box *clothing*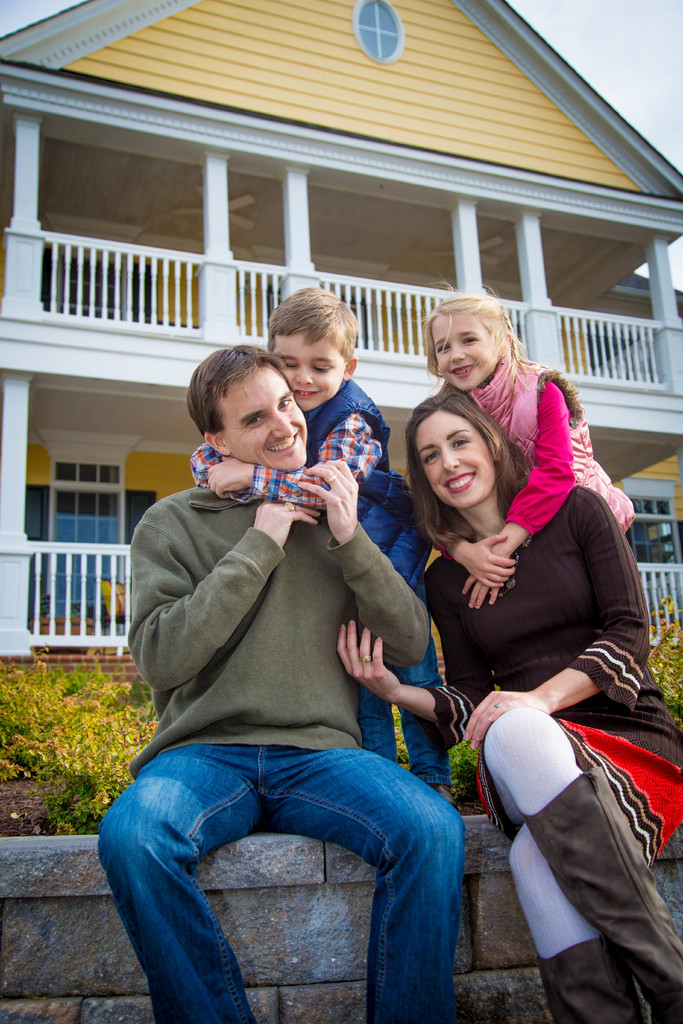
425, 469, 682, 868
